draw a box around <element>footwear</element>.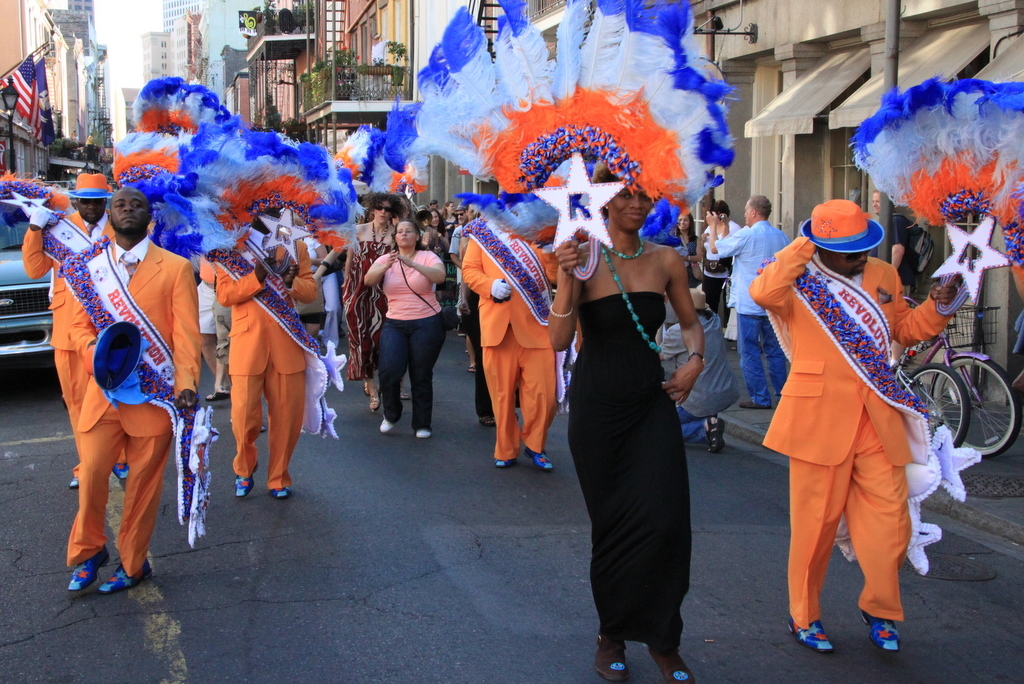
l=67, t=475, r=81, b=489.
